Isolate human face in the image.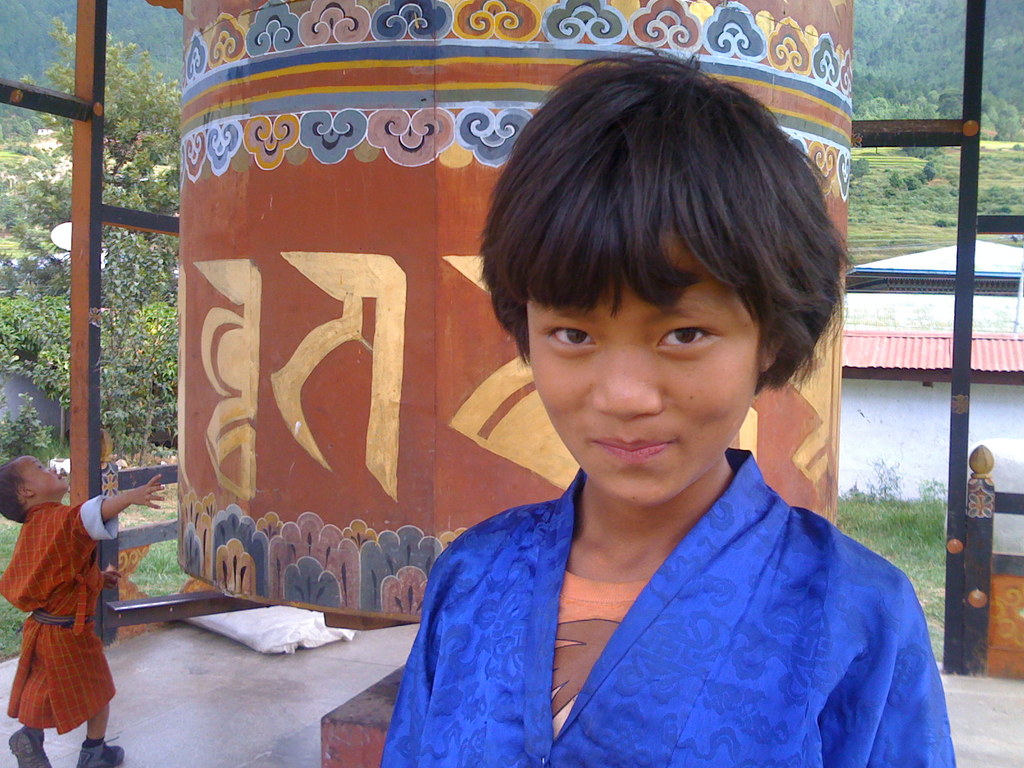
Isolated region: rect(31, 457, 72, 488).
